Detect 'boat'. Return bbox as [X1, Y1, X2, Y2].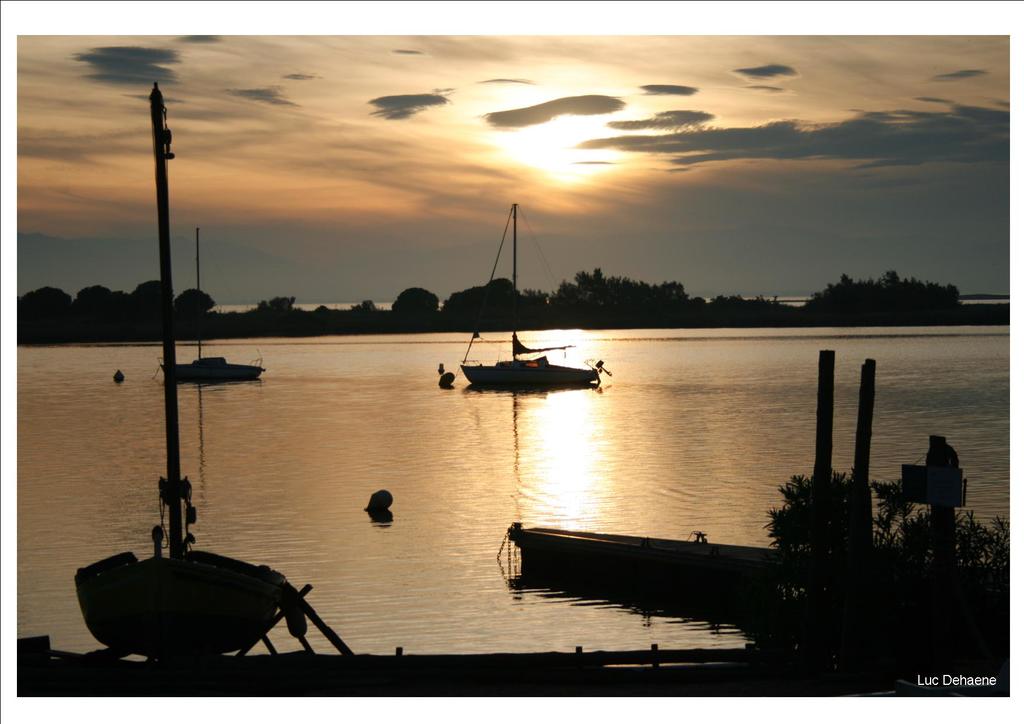
[152, 230, 269, 392].
